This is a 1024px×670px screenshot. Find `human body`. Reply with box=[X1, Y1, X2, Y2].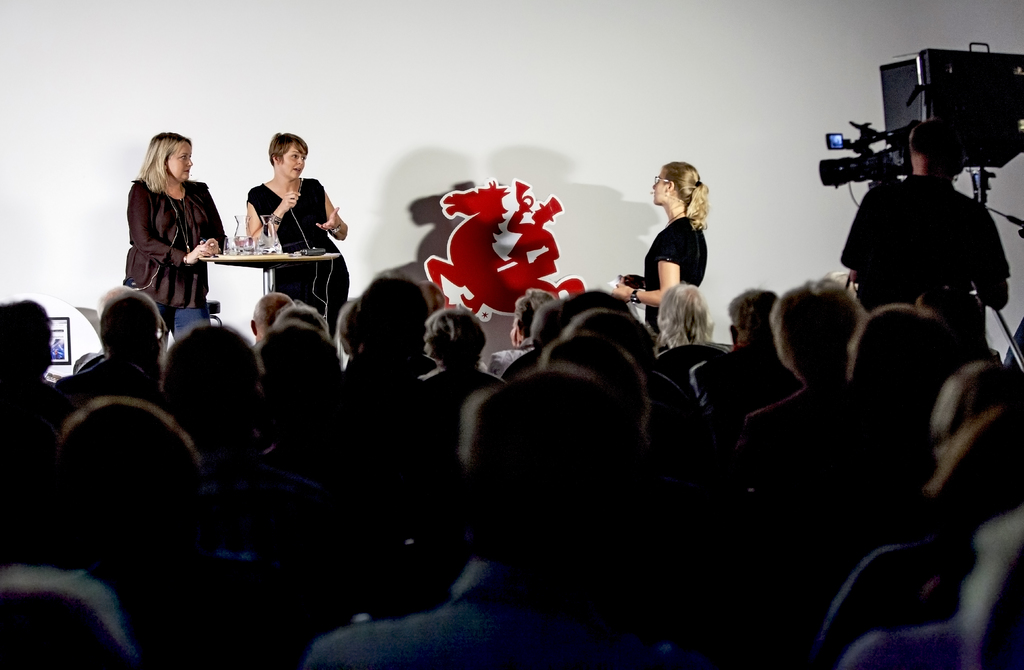
box=[824, 129, 1010, 355].
